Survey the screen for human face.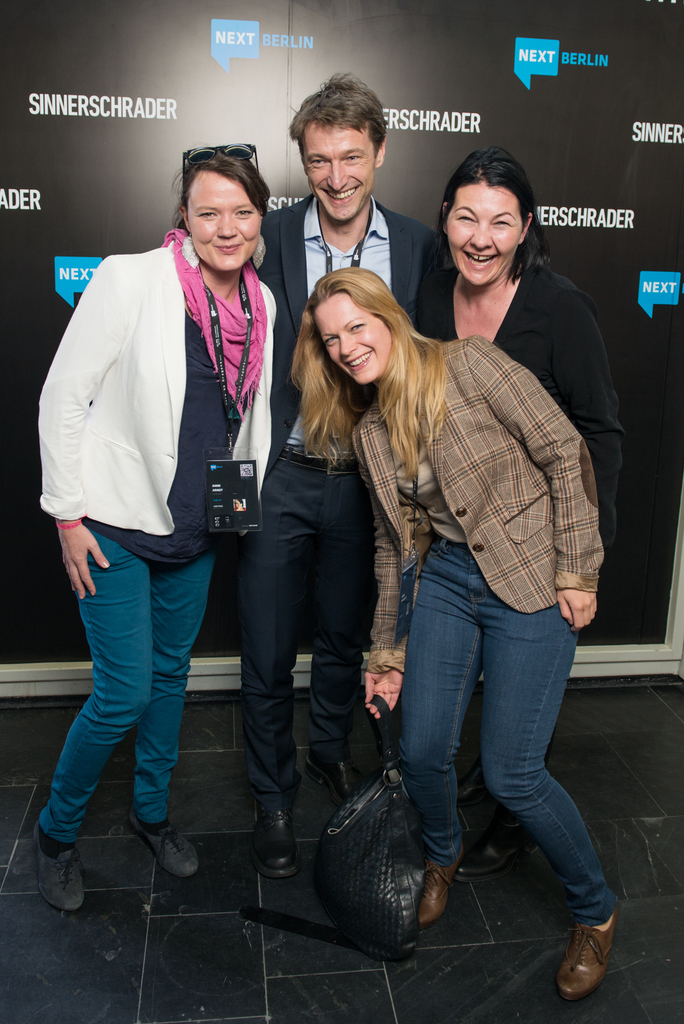
Survey found: rect(190, 164, 261, 273).
